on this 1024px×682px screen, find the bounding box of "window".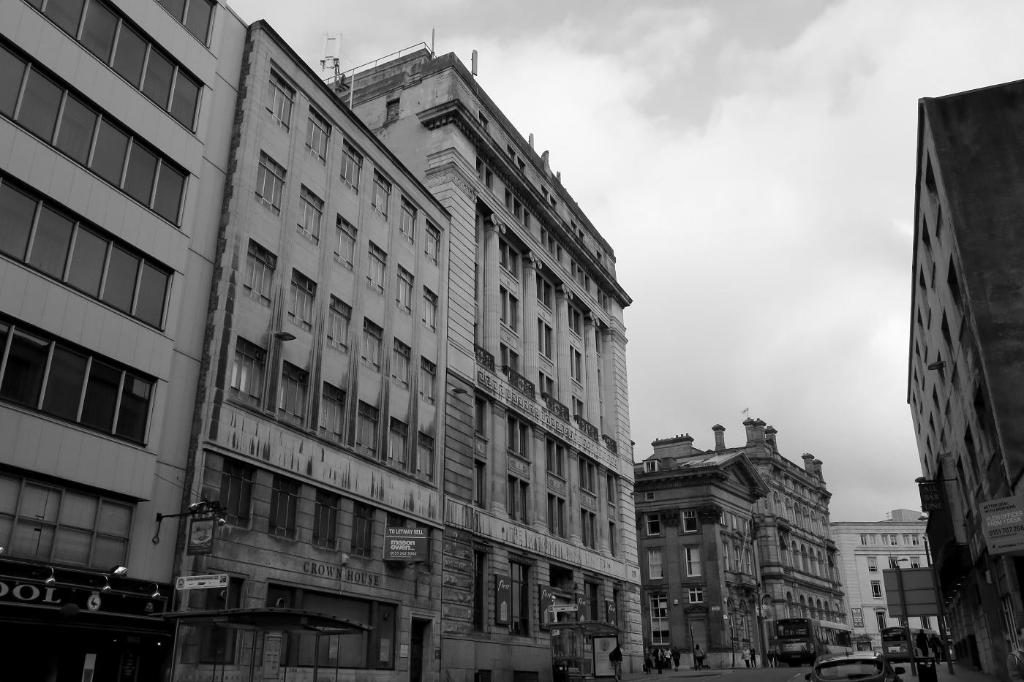
Bounding box: left=518, top=159, right=526, bottom=178.
